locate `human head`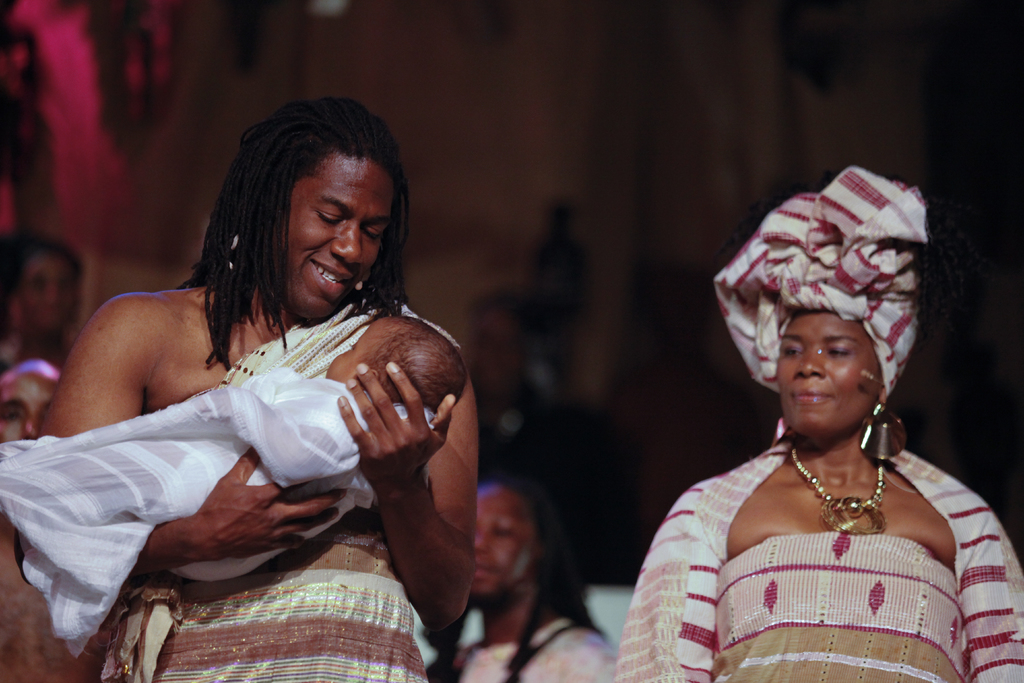
[465, 486, 569, 598]
